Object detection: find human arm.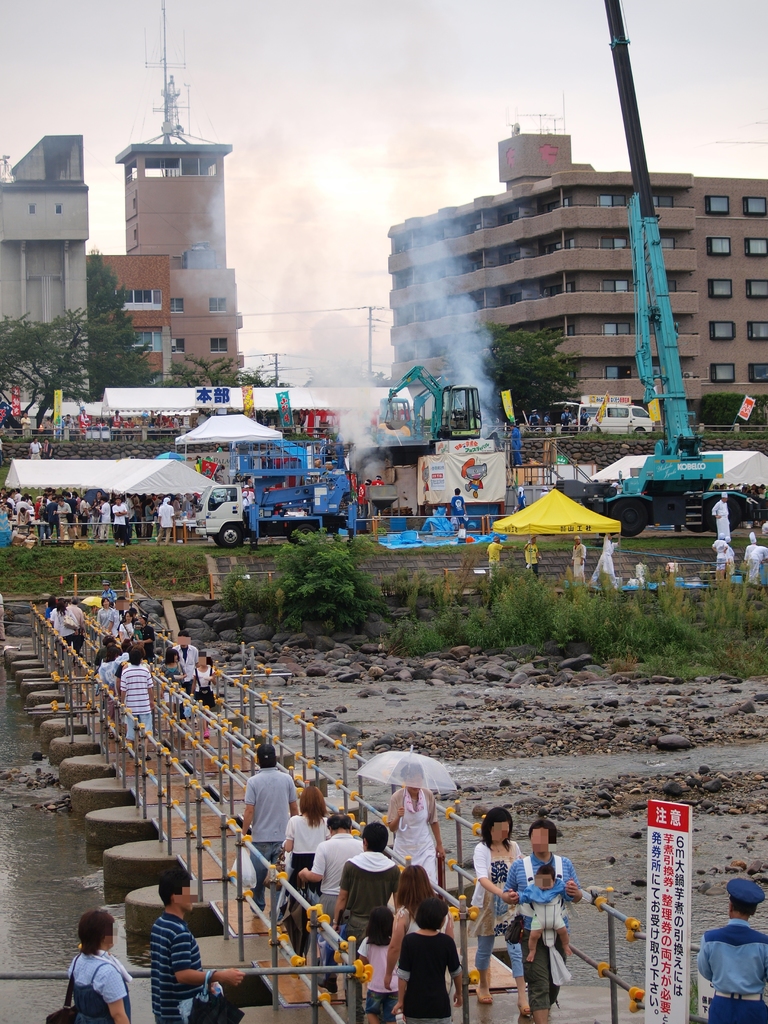
BBox(328, 858, 357, 932).
